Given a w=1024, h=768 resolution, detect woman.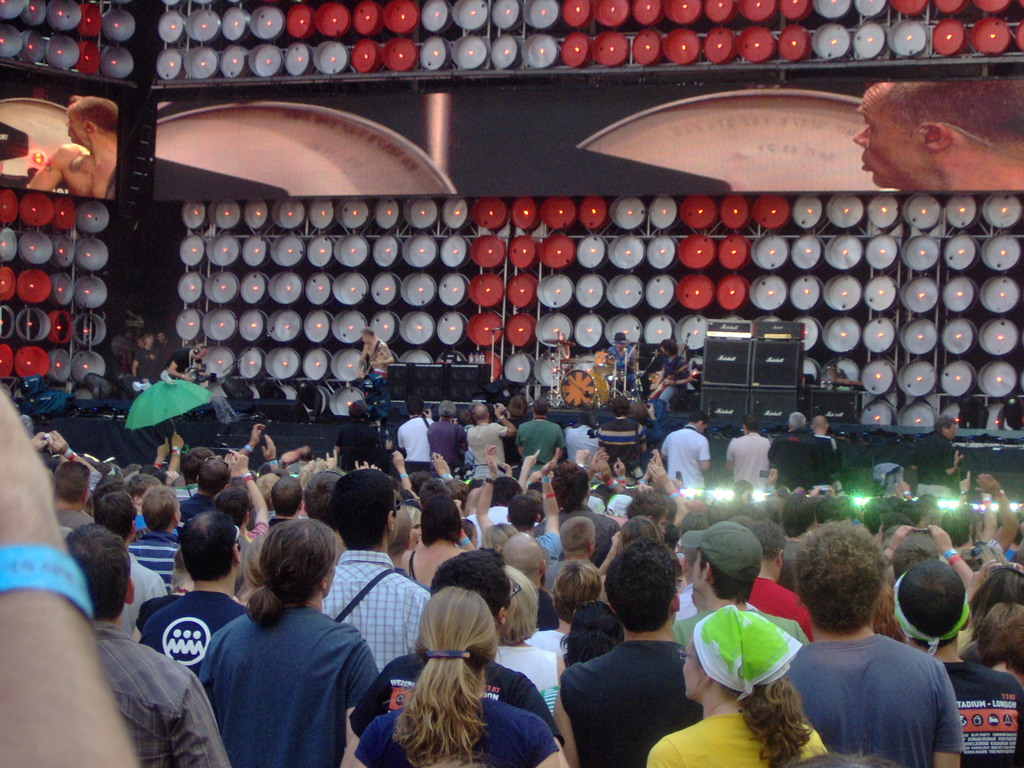
l=351, t=580, r=567, b=767.
